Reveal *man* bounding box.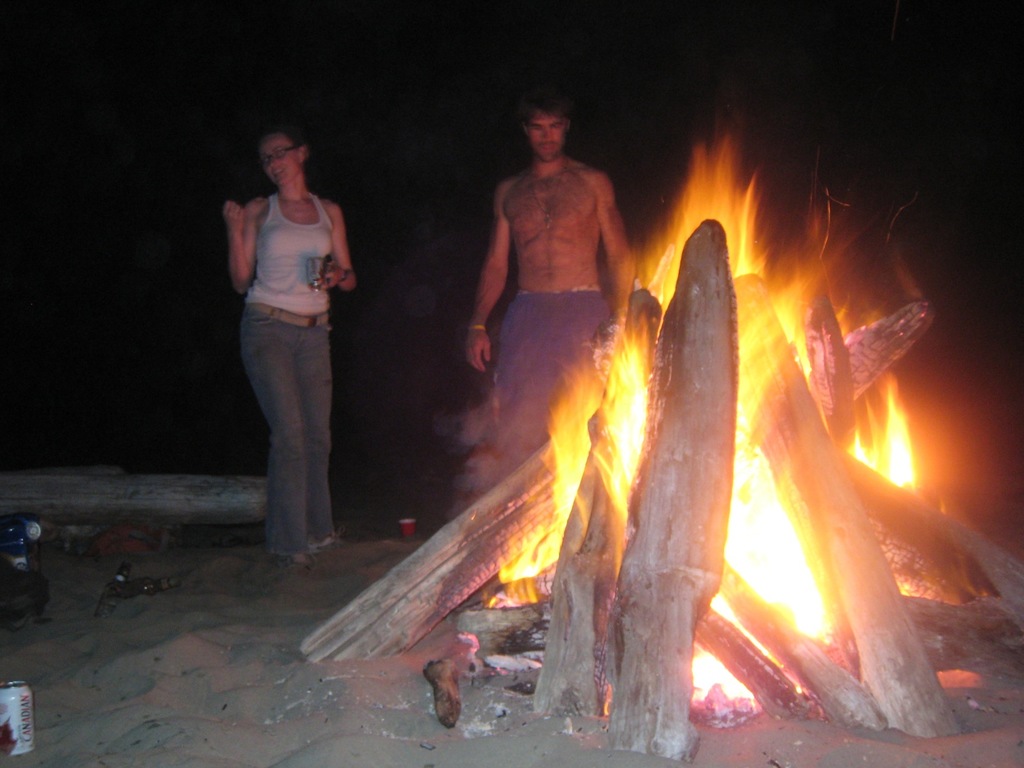
Revealed: <box>442,97,669,565</box>.
